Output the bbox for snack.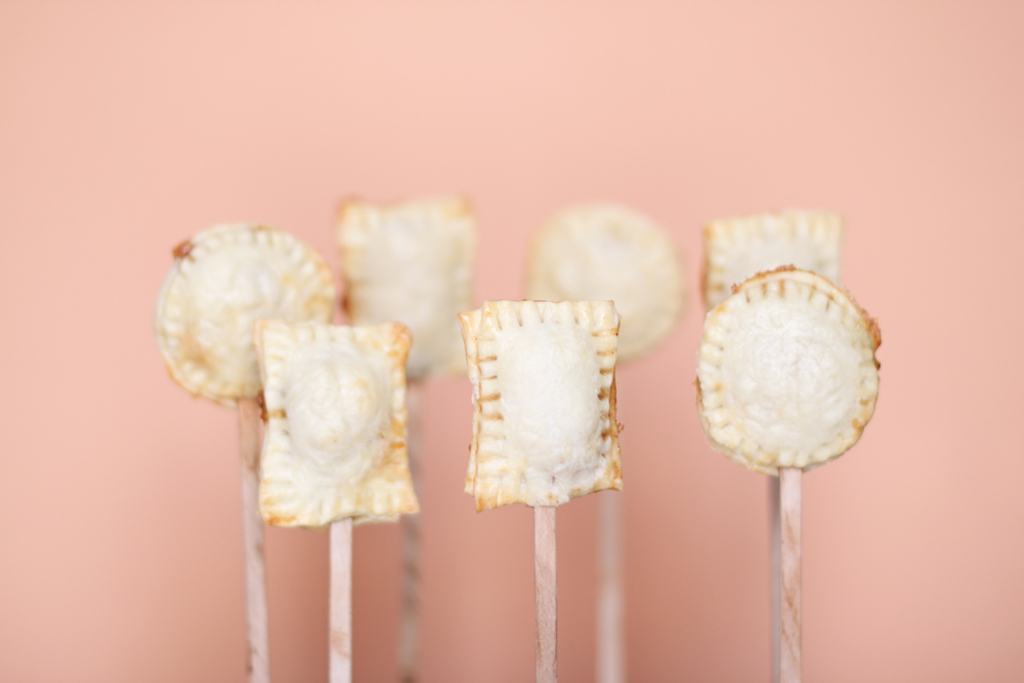
<region>517, 196, 679, 373</region>.
